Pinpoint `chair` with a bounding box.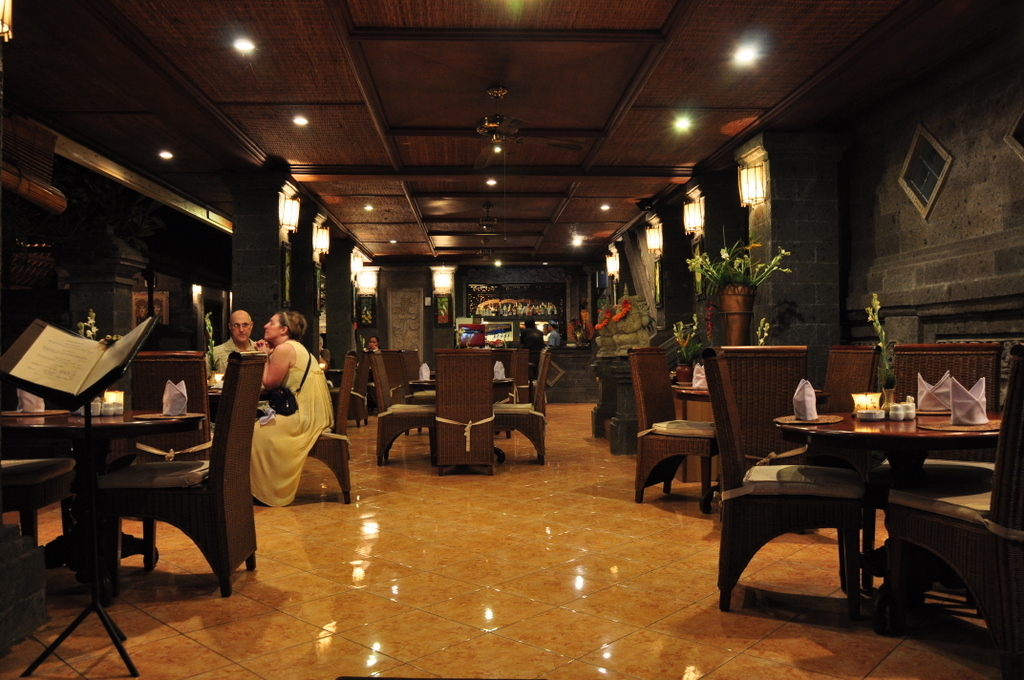
<bbox>627, 344, 721, 515</bbox>.
